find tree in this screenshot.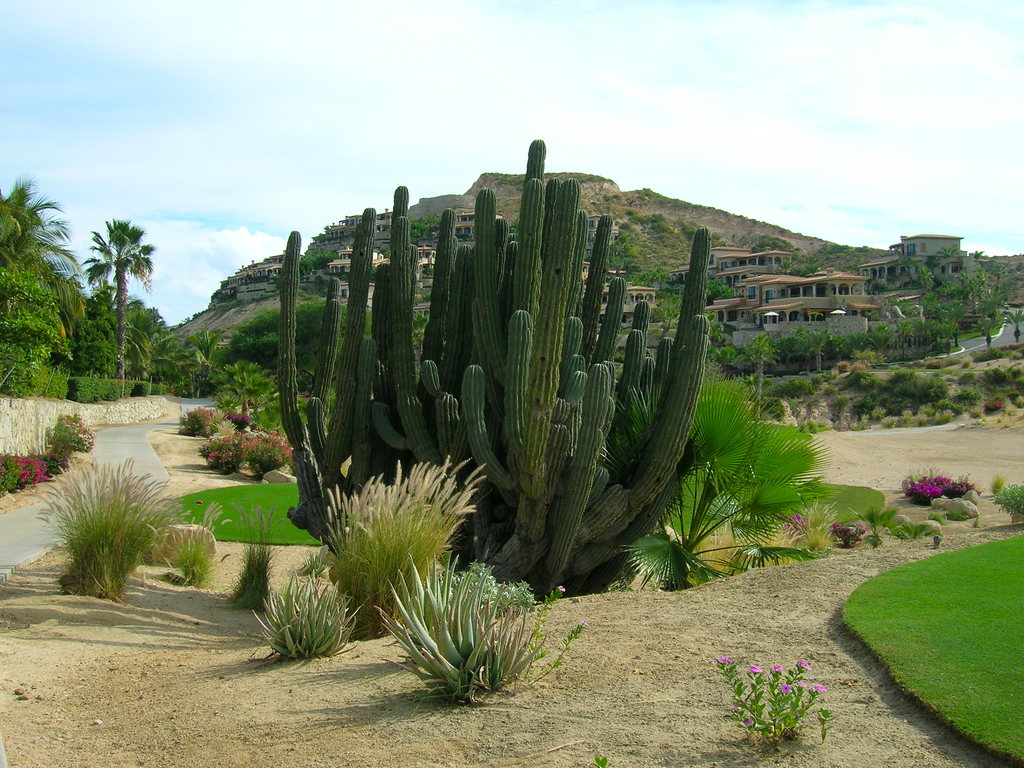
The bounding box for tree is x1=922, y1=287, x2=948, y2=319.
